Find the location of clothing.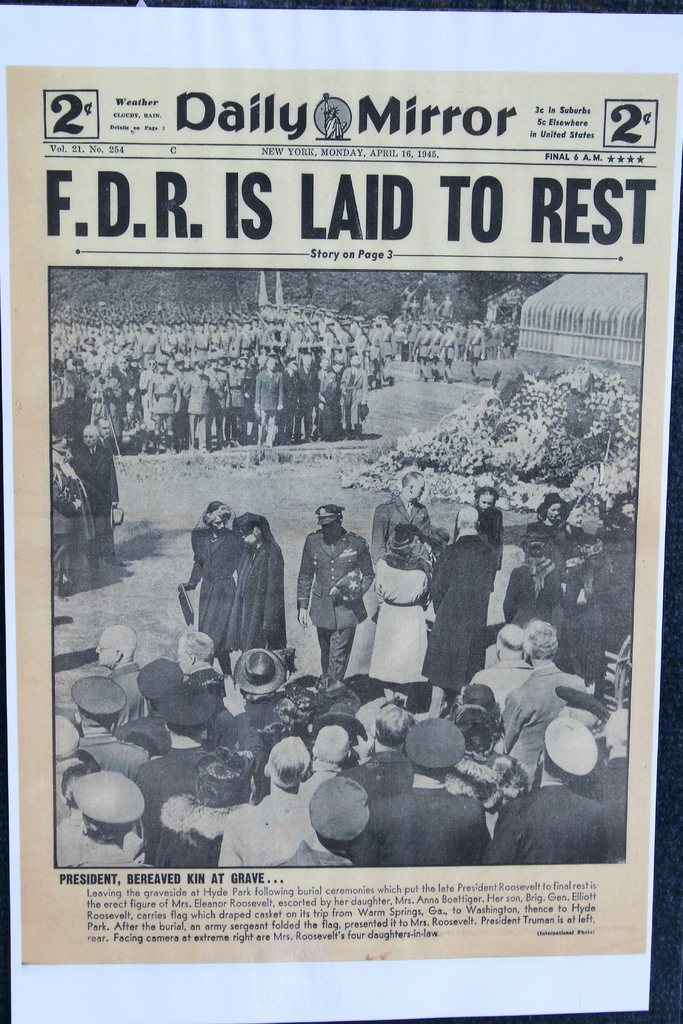
Location: <region>186, 416, 207, 451</region>.
